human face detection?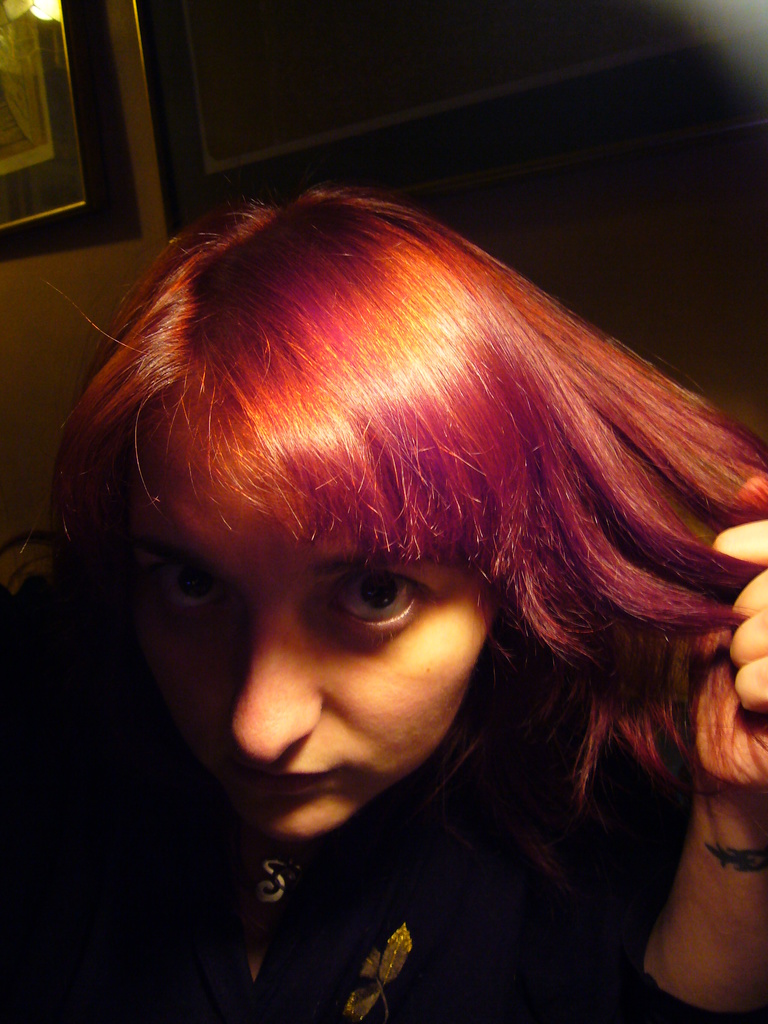
detection(124, 514, 494, 841)
